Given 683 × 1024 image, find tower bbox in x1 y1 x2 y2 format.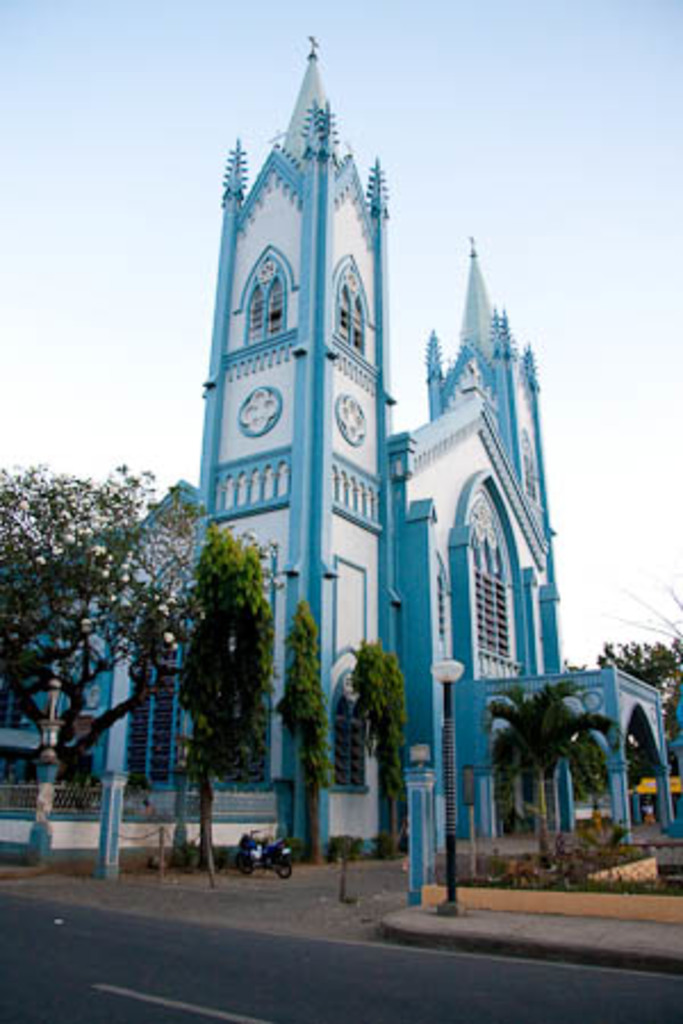
191 34 394 860.
